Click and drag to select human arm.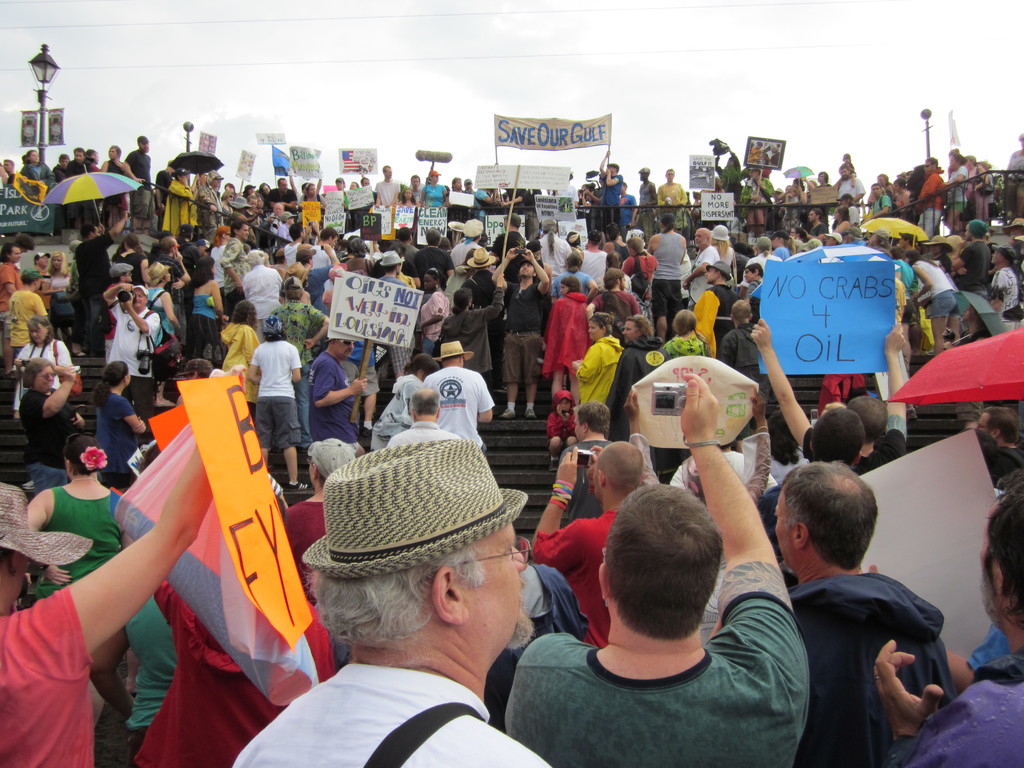
Selection: (x1=525, y1=444, x2=580, y2=573).
